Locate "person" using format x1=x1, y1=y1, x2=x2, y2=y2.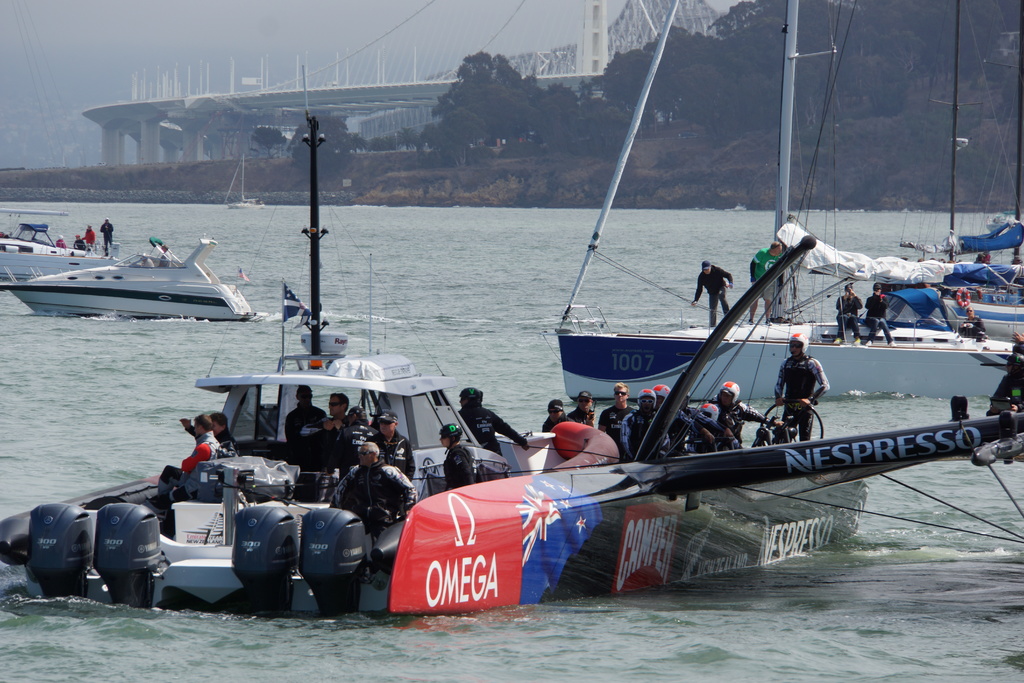
x1=765, y1=325, x2=831, y2=439.
